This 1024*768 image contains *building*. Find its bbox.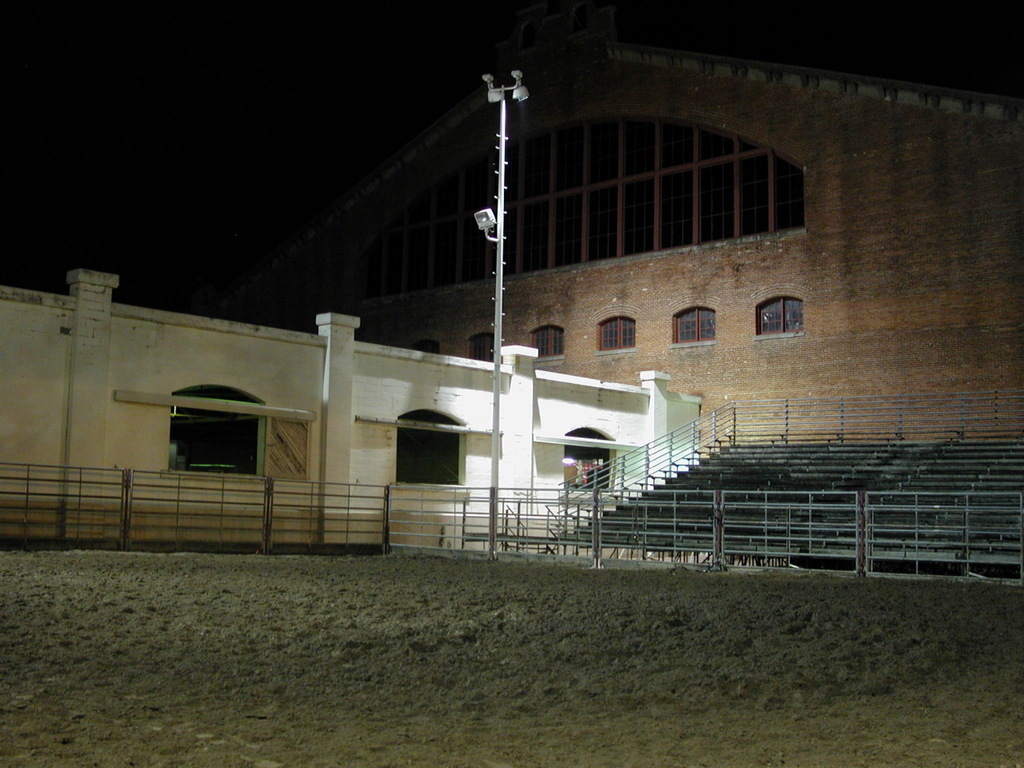
l=0, t=268, r=698, b=554.
